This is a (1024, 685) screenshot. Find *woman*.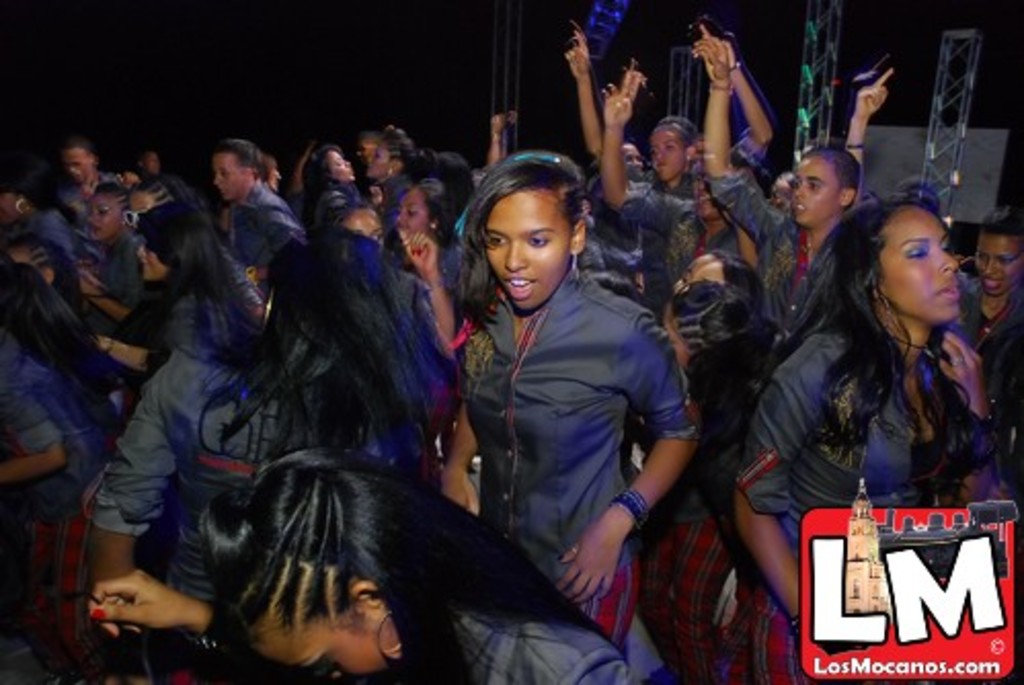
Bounding box: box=[739, 164, 1010, 591].
